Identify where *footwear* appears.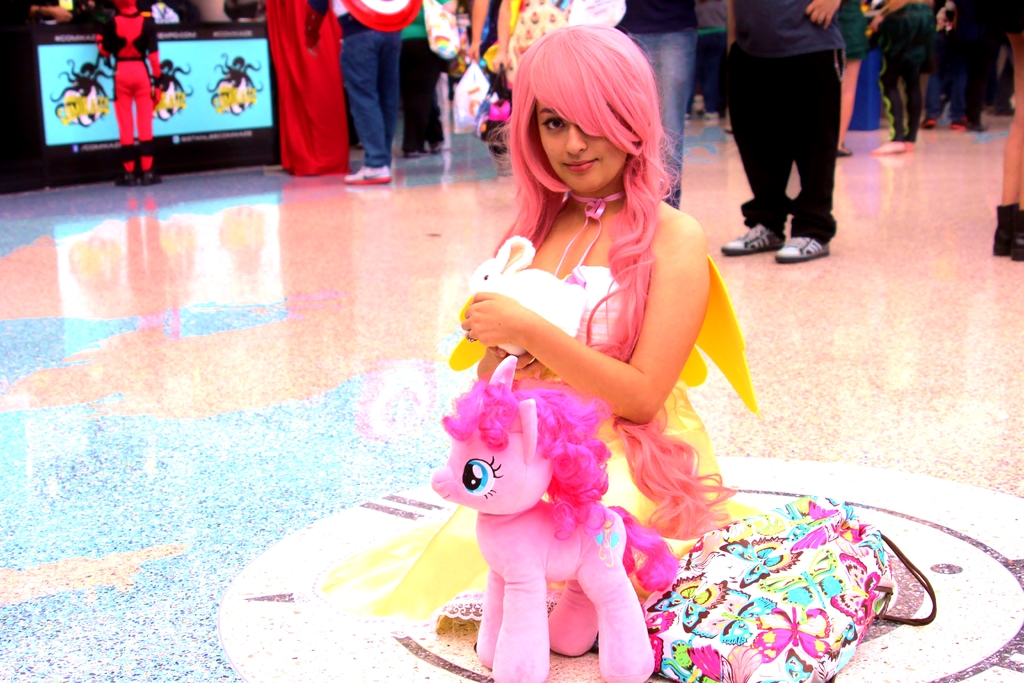
Appears at locate(995, 99, 1016, 115).
